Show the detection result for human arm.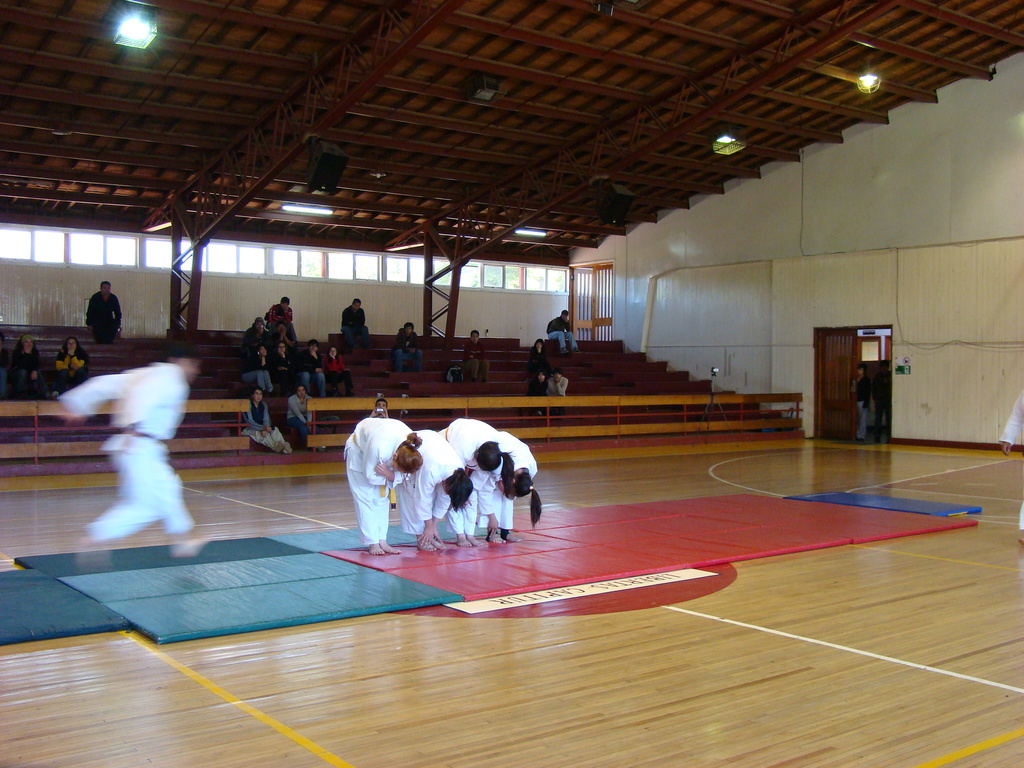
box(309, 347, 323, 364).
